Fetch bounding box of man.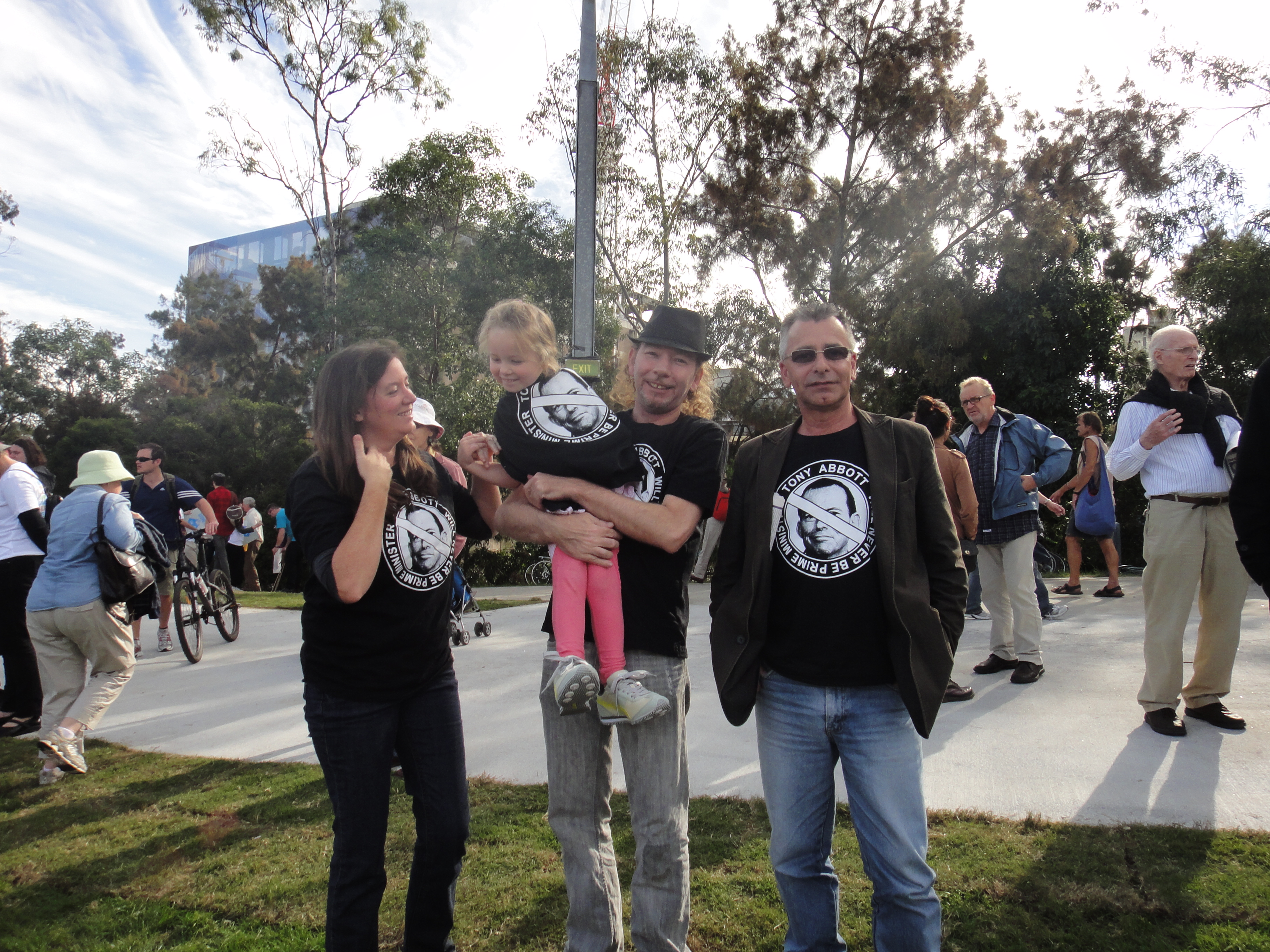
Bbox: 383,112,439,255.
